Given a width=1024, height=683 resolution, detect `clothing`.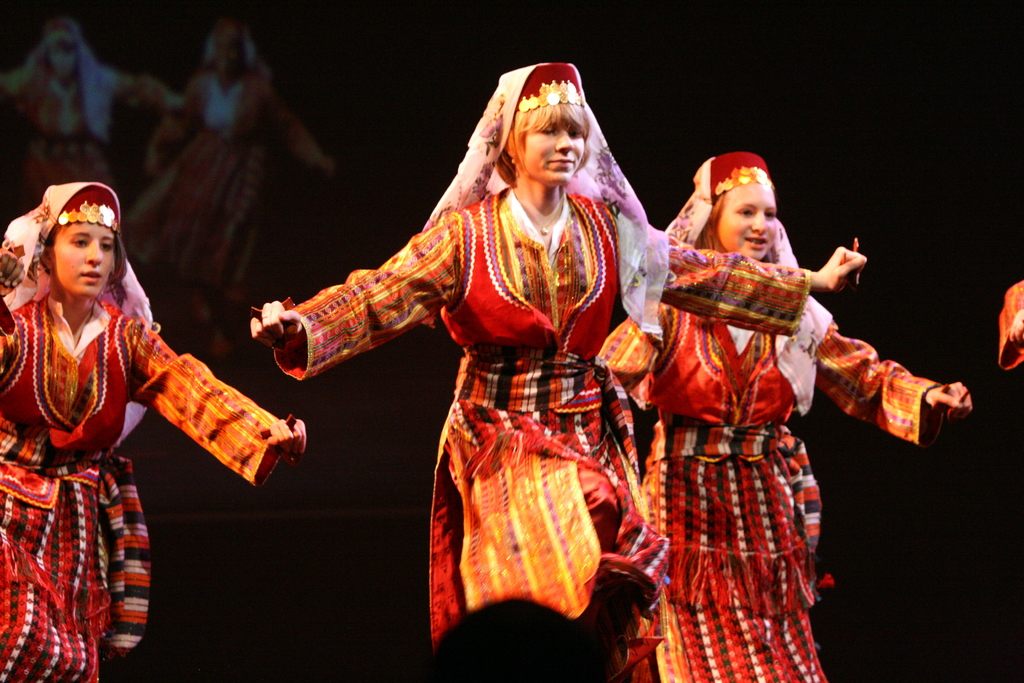
[0,183,291,682].
